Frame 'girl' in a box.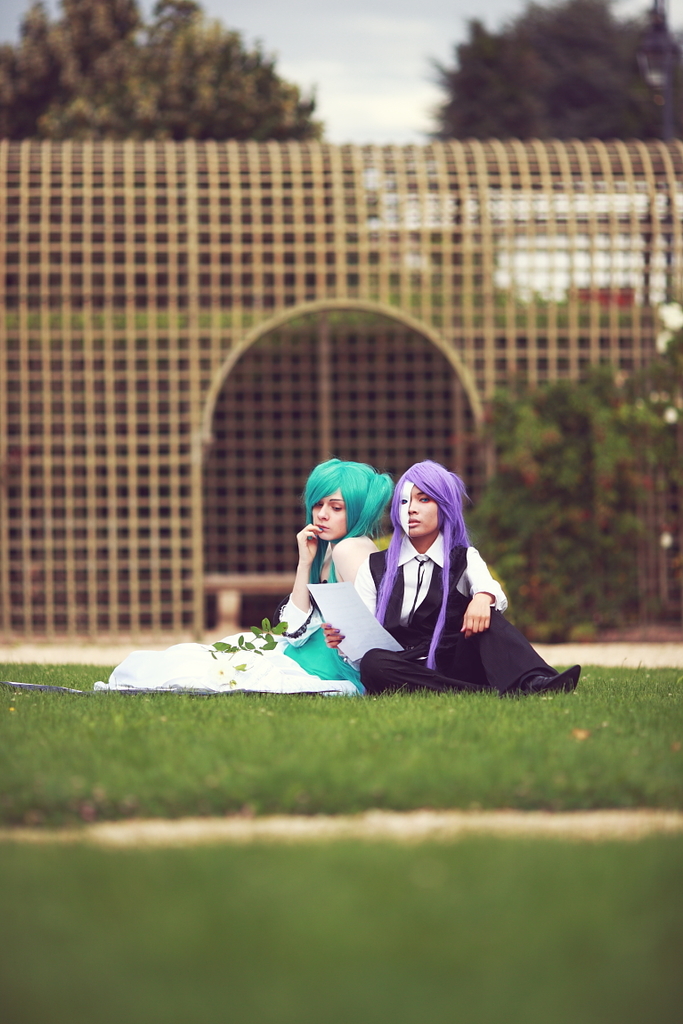
[left=355, top=459, right=579, bottom=703].
